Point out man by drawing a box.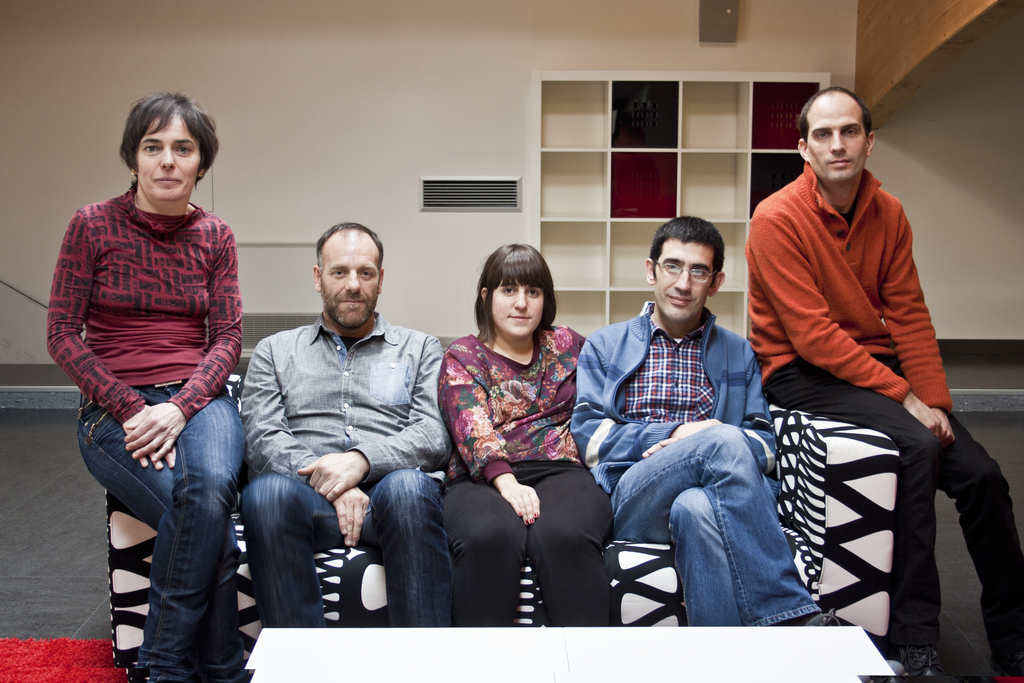
region(577, 212, 840, 627).
